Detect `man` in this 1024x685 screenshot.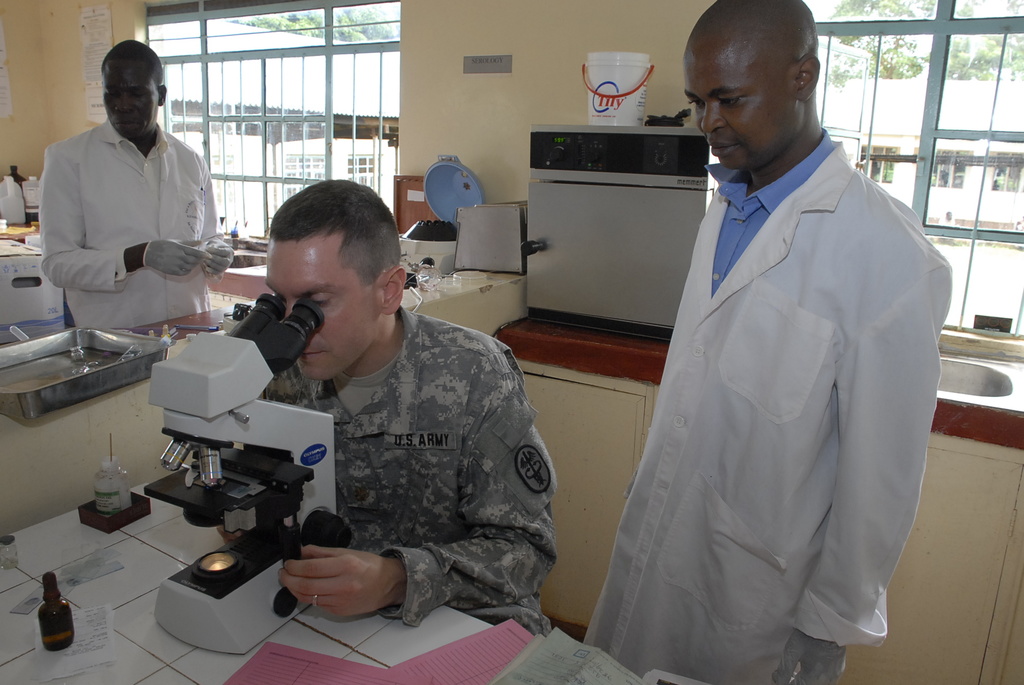
Detection: rect(168, 178, 570, 646).
